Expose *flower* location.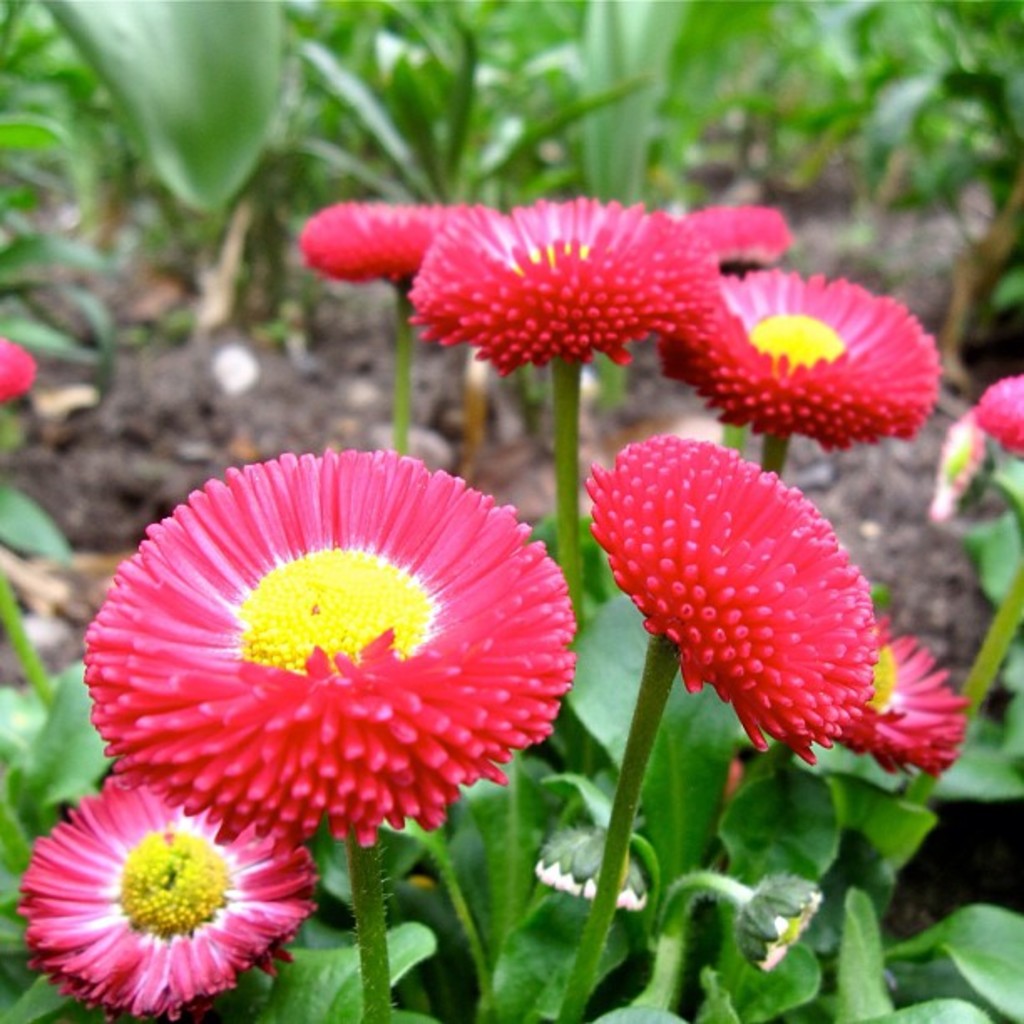
Exposed at <bbox>845, 616, 965, 778</bbox>.
